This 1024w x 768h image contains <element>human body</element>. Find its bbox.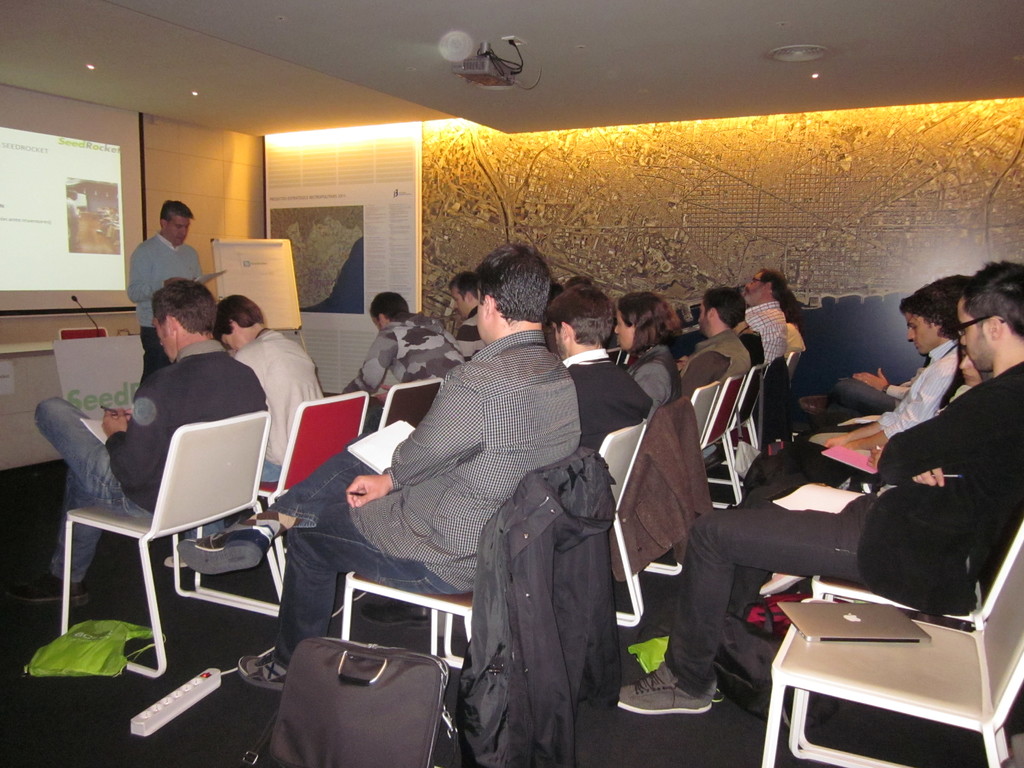
{"left": 459, "top": 307, "right": 490, "bottom": 365}.
